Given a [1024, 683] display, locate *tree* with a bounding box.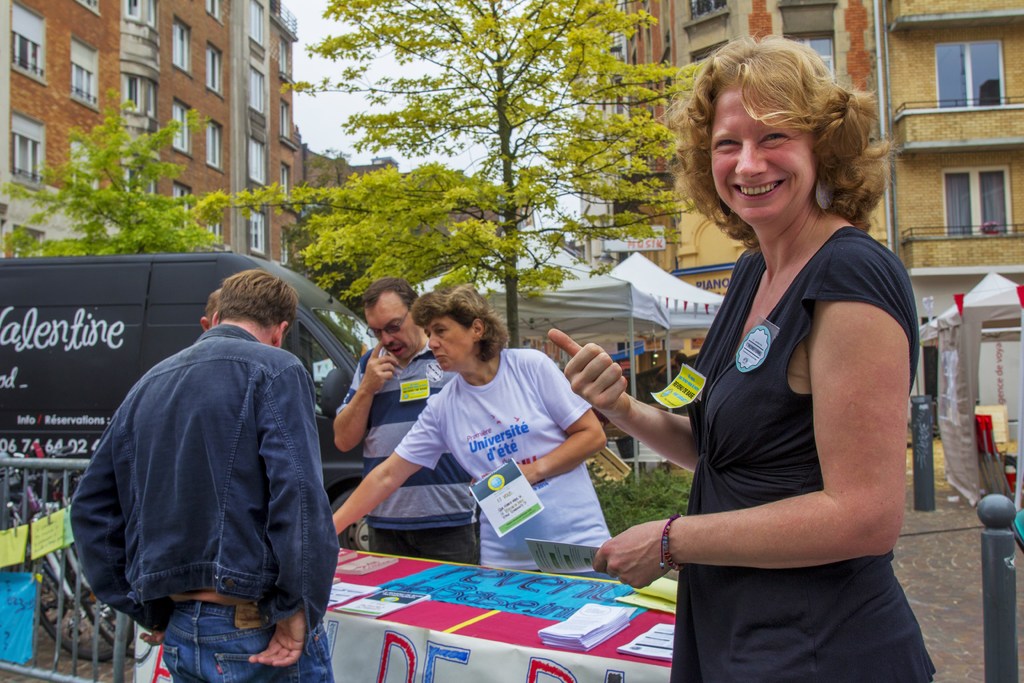
Located: left=300, top=21, right=687, bottom=308.
